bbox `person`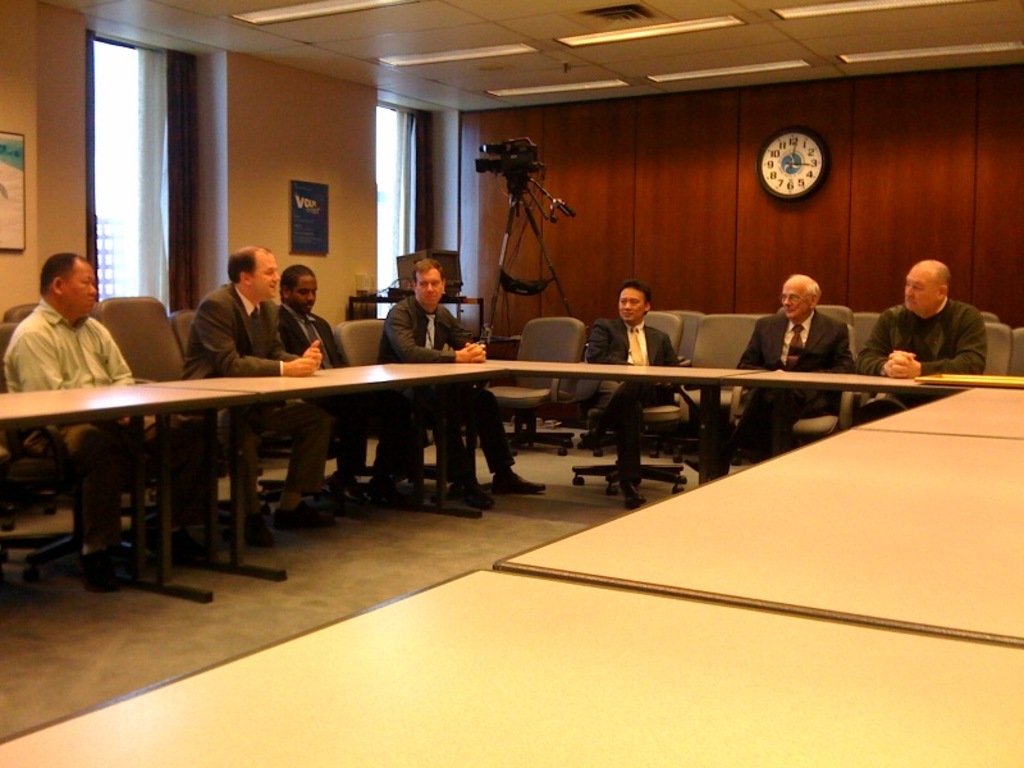
box=[186, 242, 335, 539]
